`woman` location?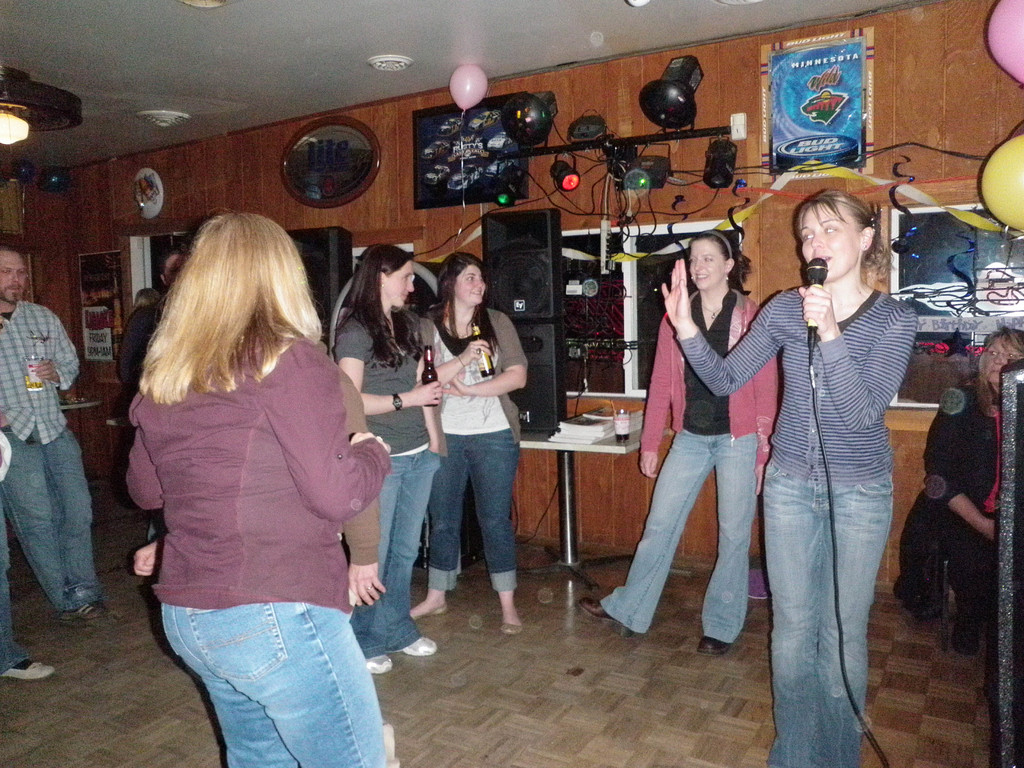
<bbox>663, 188, 914, 767</bbox>
